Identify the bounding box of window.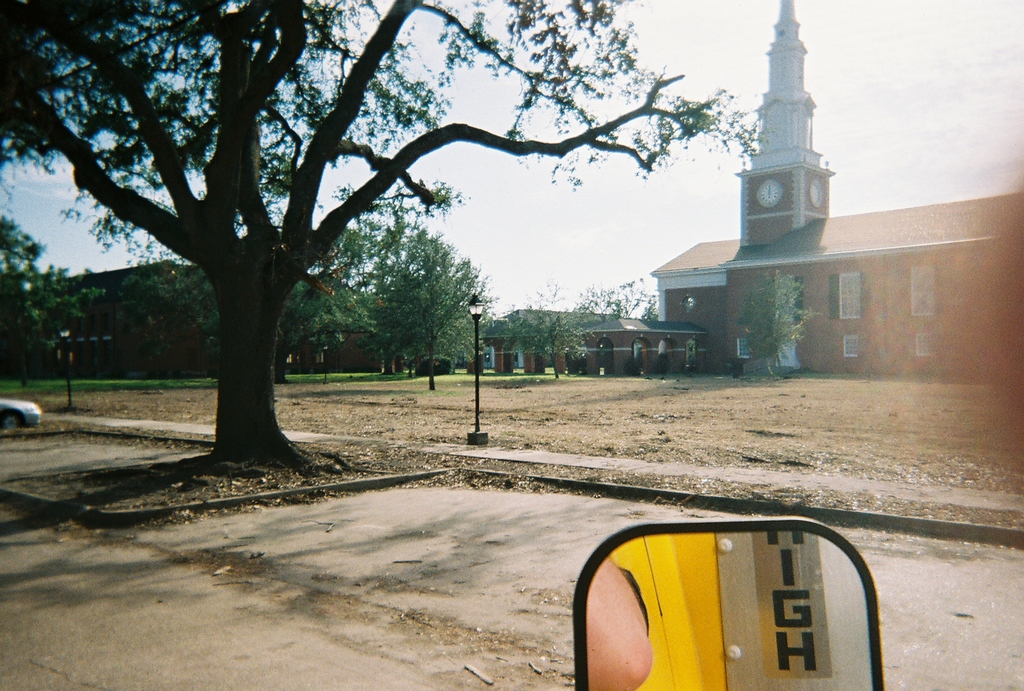
{"x1": 915, "y1": 335, "x2": 933, "y2": 361}.
